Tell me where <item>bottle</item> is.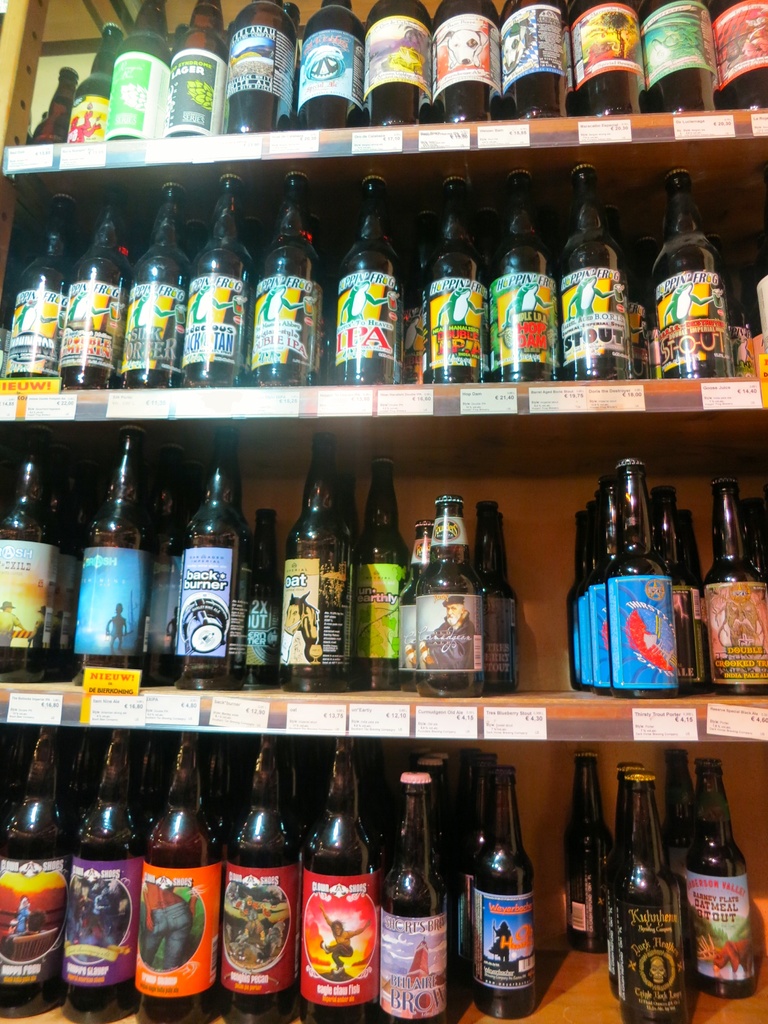
<item>bottle</item> is at 243,511,285,682.
